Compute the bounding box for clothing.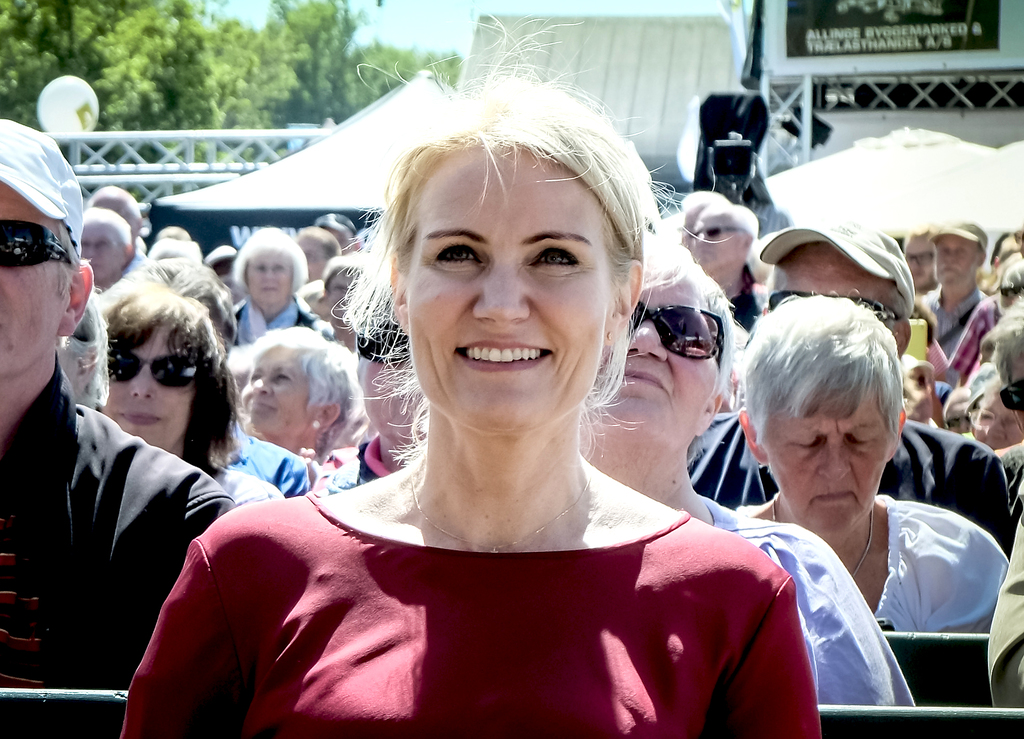
(left=269, top=453, right=848, bottom=729).
